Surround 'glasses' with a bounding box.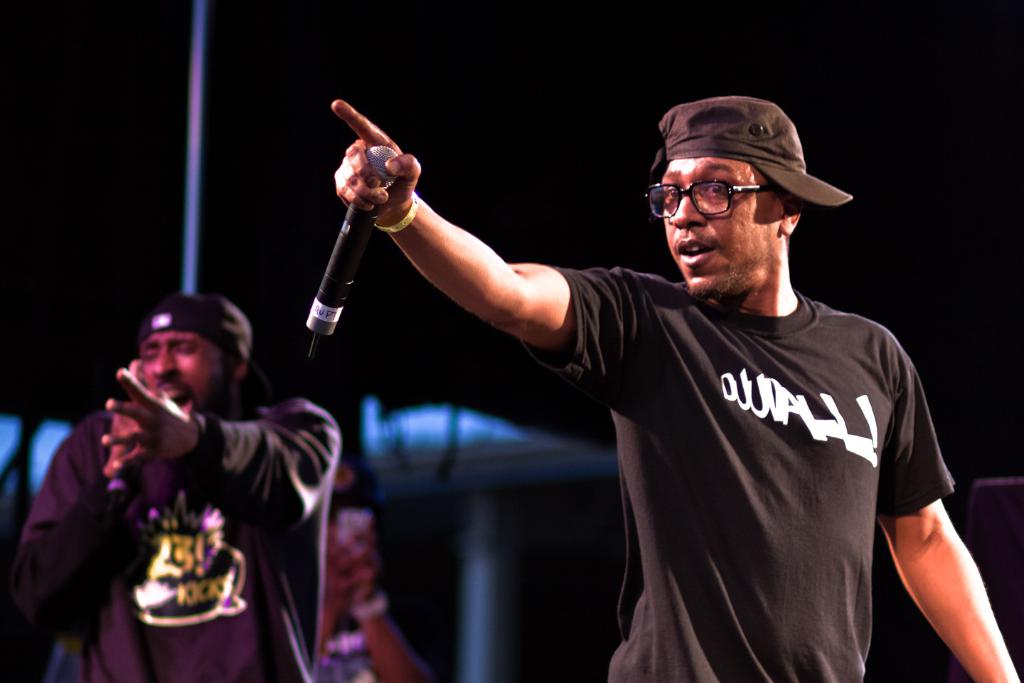
detection(654, 166, 809, 220).
